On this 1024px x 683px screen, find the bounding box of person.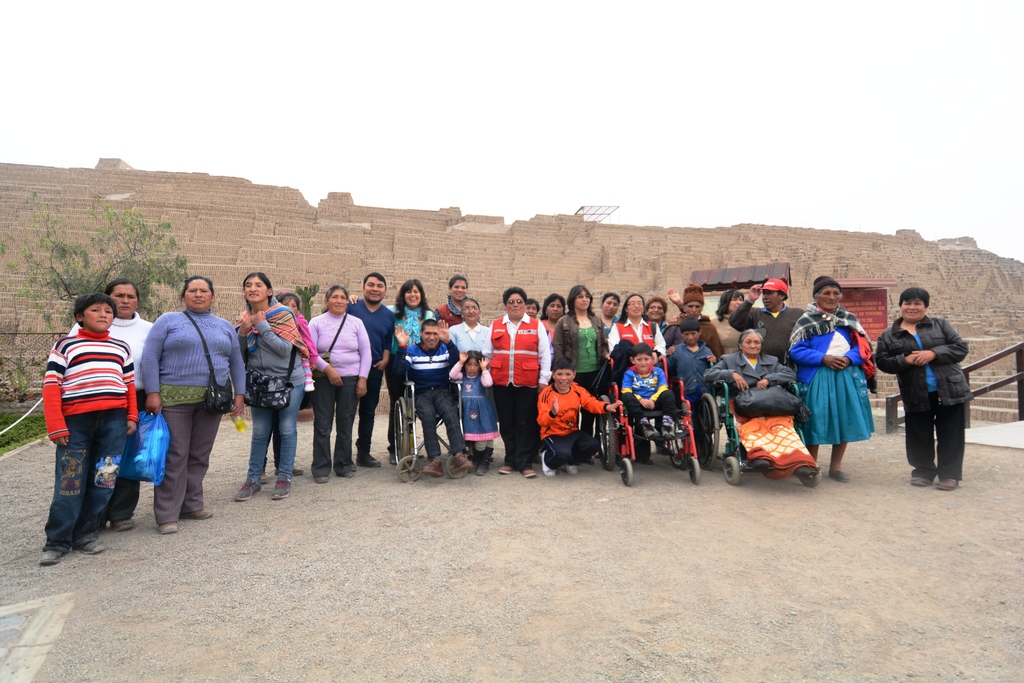
Bounding box: x1=666, y1=286, x2=725, y2=361.
